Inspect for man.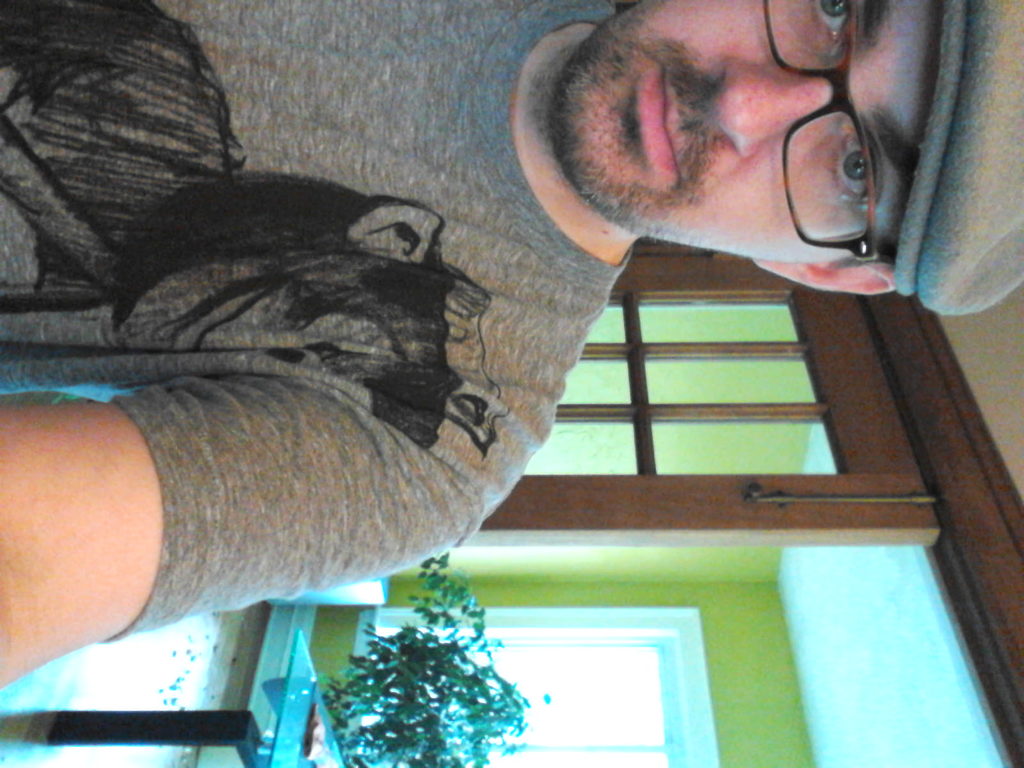
Inspection: (0,0,1023,685).
